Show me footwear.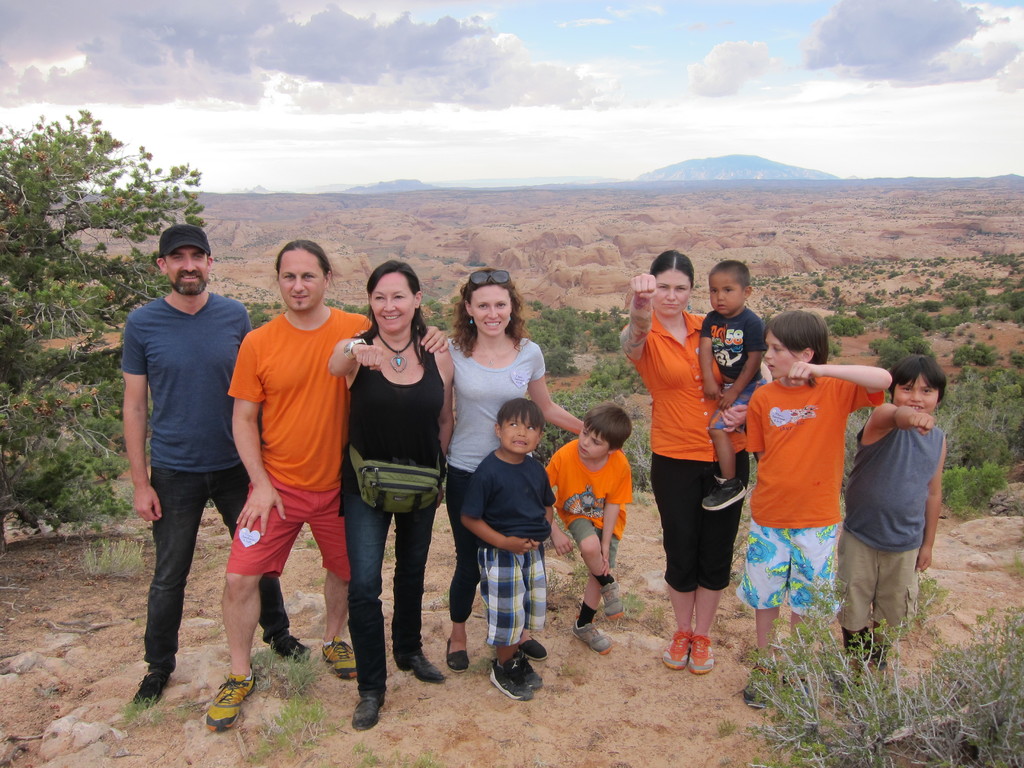
footwear is here: left=355, top=686, right=393, bottom=730.
